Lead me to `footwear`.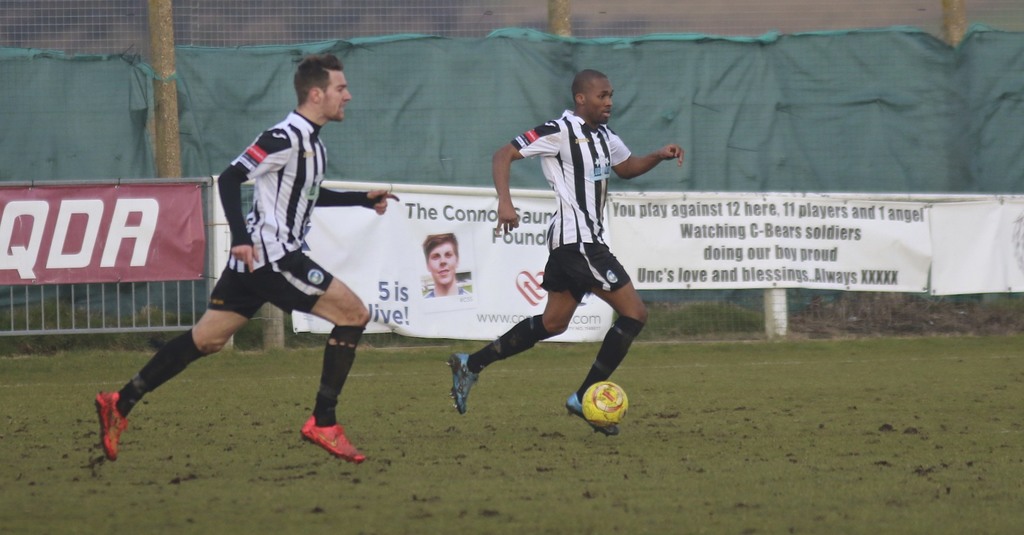
Lead to box=[92, 392, 129, 454].
